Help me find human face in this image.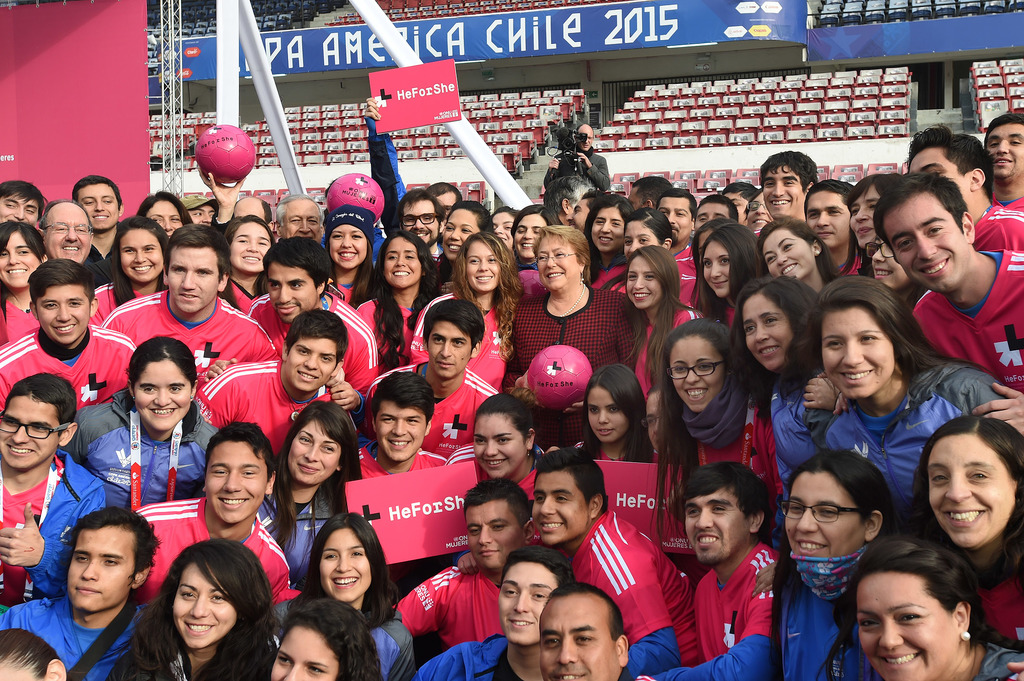
Found it: bbox=(532, 469, 590, 542).
